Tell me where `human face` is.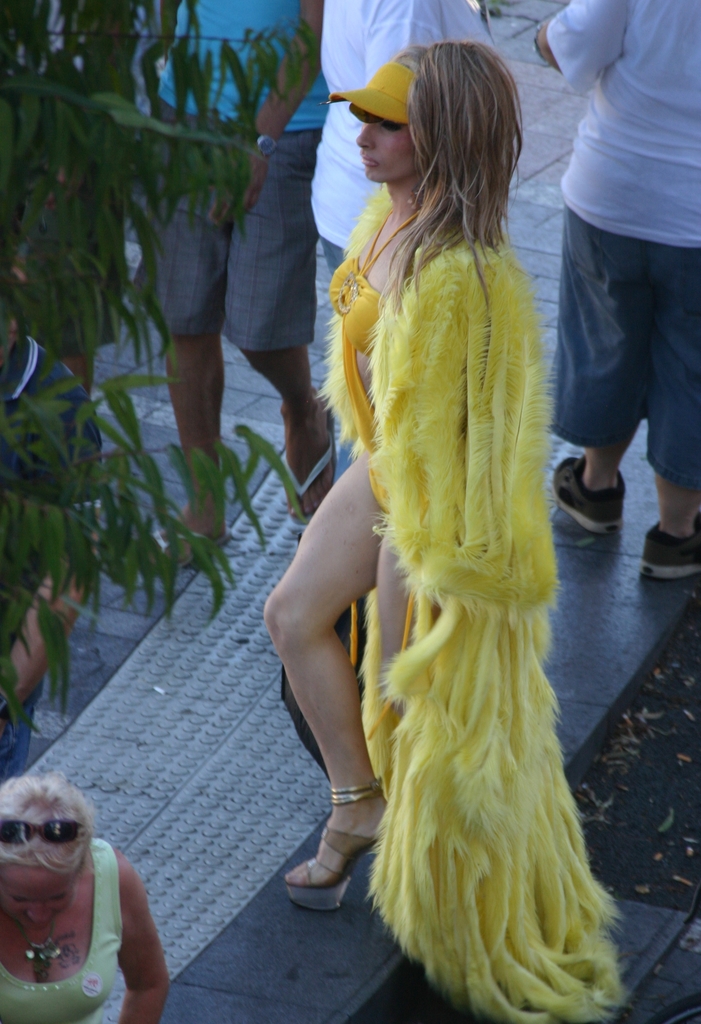
`human face` is at pyautogui.locateOnScreen(359, 110, 418, 177).
